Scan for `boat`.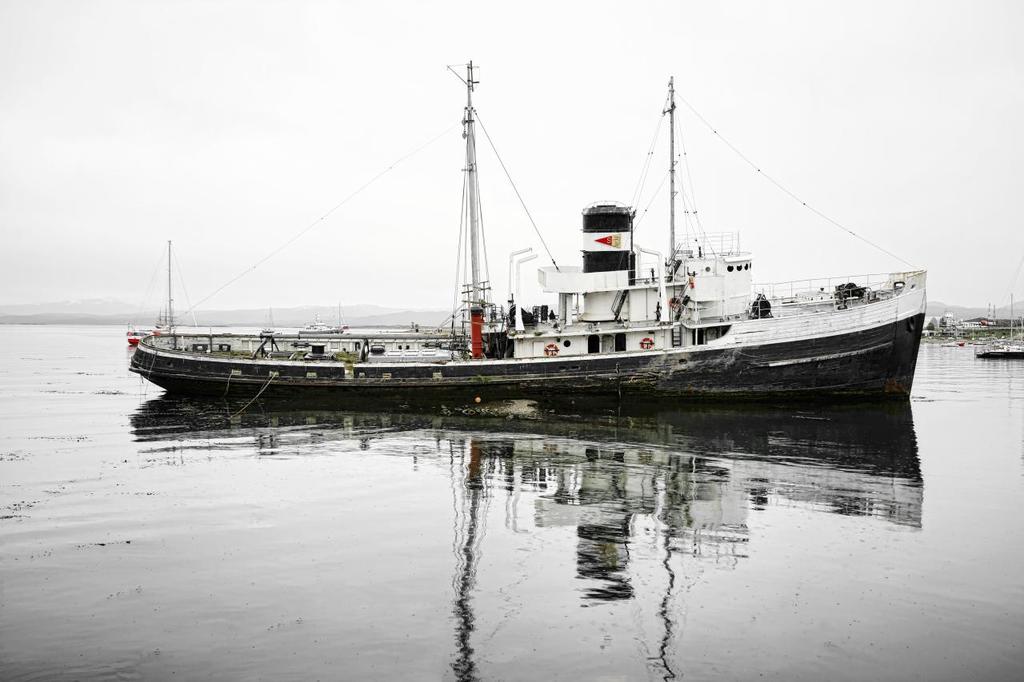
Scan result: (left=78, top=67, right=942, bottom=427).
